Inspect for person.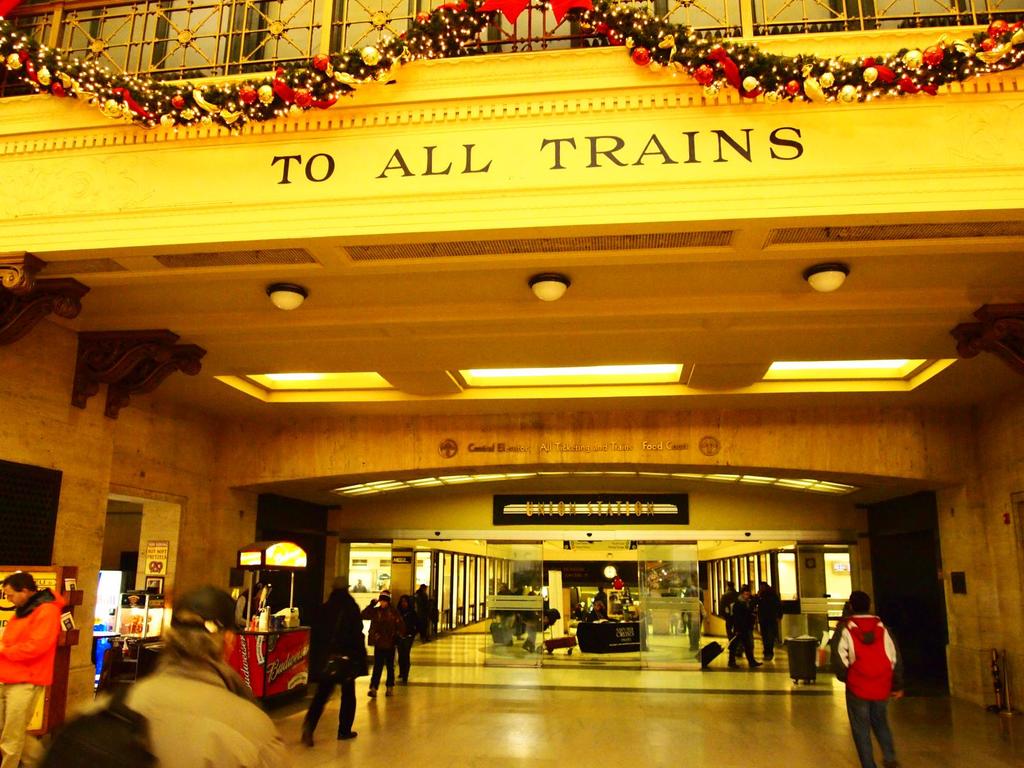
Inspection: l=237, t=585, r=259, b=621.
